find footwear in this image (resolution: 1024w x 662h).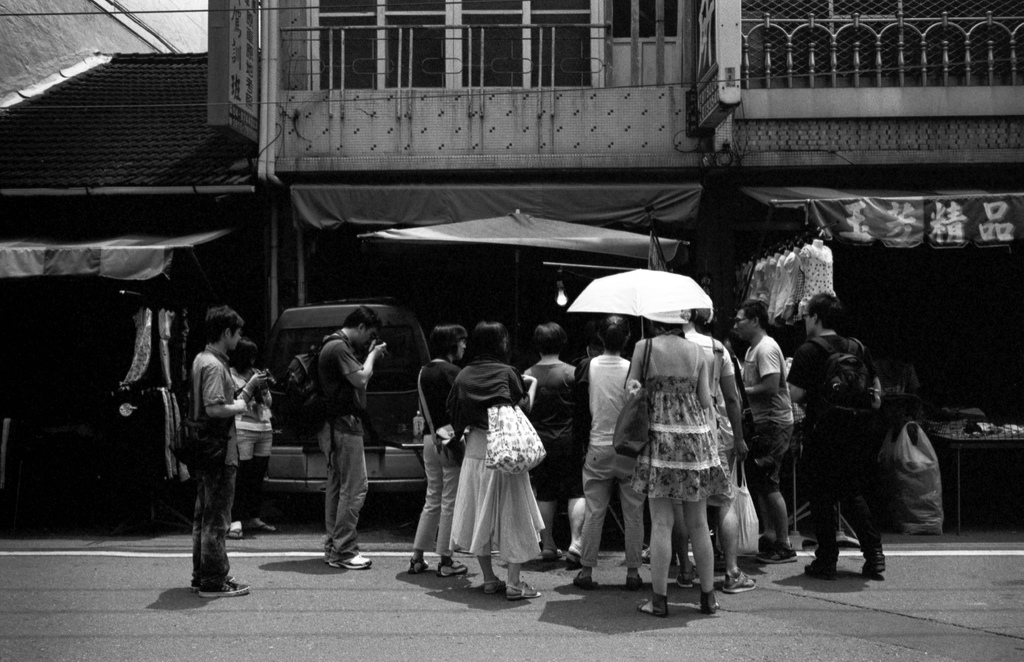
l=804, t=564, r=836, b=579.
